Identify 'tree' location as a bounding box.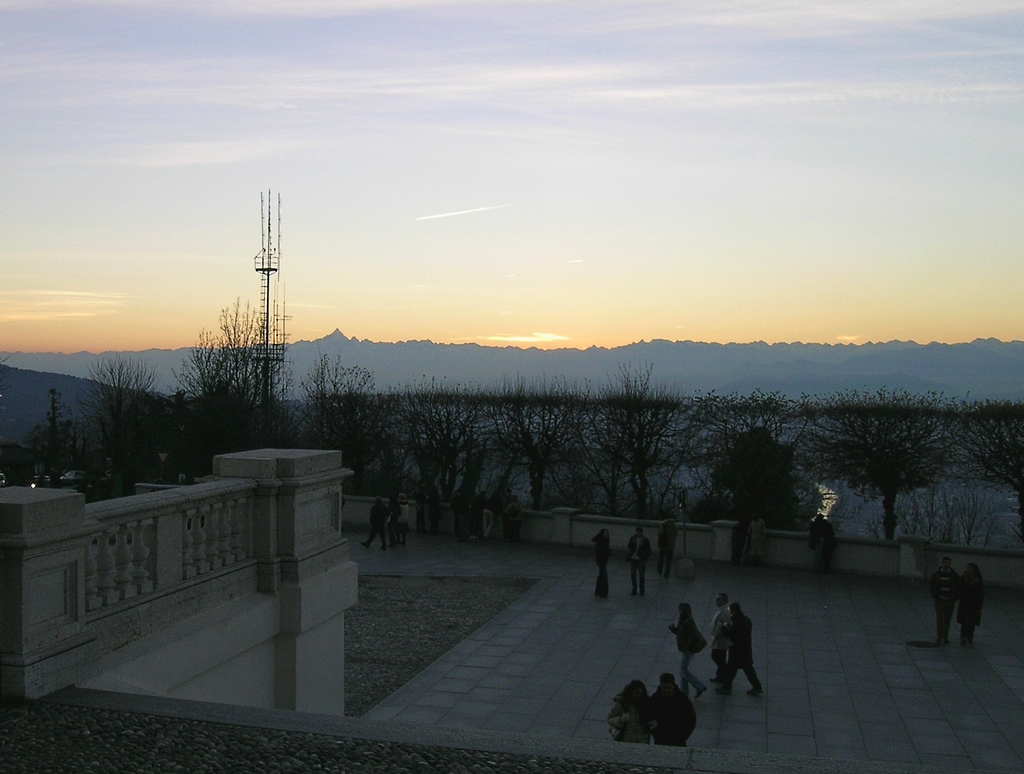
box(804, 394, 955, 546).
